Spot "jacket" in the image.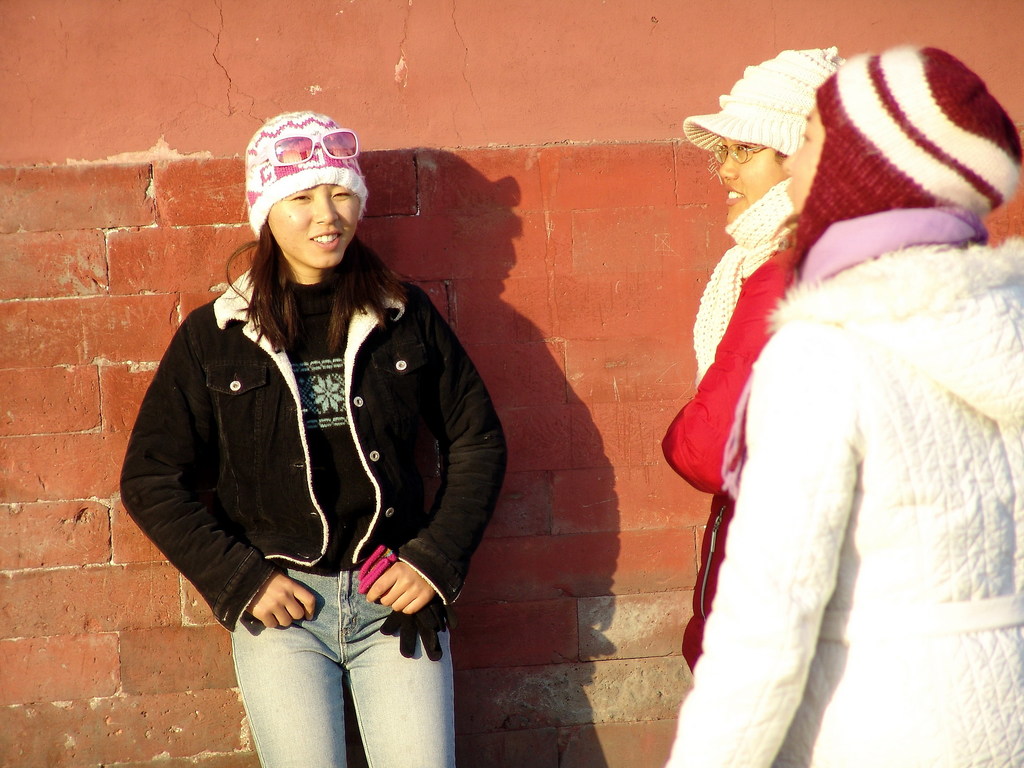
"jacket" found at 134 225 493 624.
